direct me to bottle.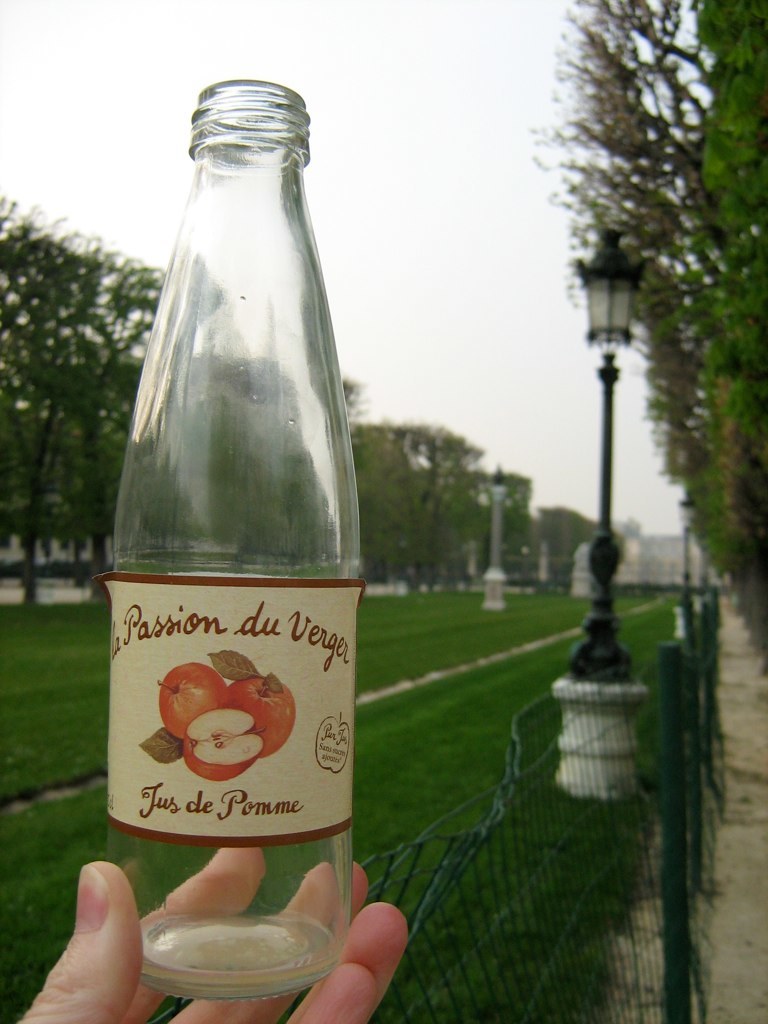
Direction: box=[93, 66, 363, 1023].
